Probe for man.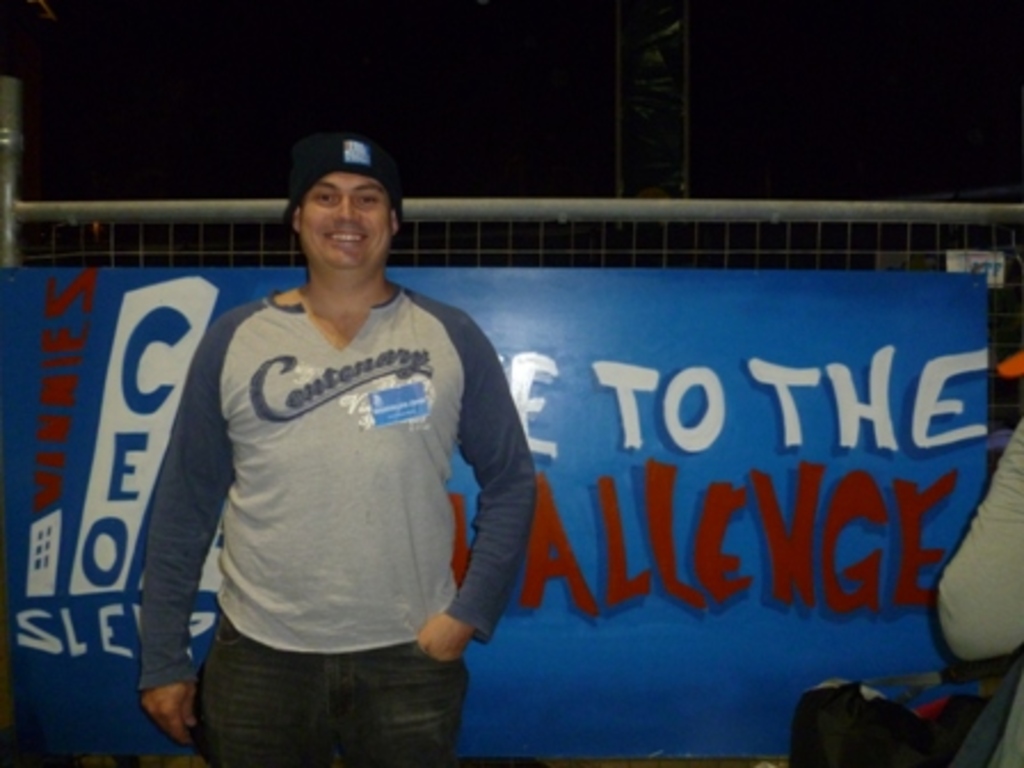
Probe result: {"left": 137, "top": 121, "right": 542, "bottom": 763}.
